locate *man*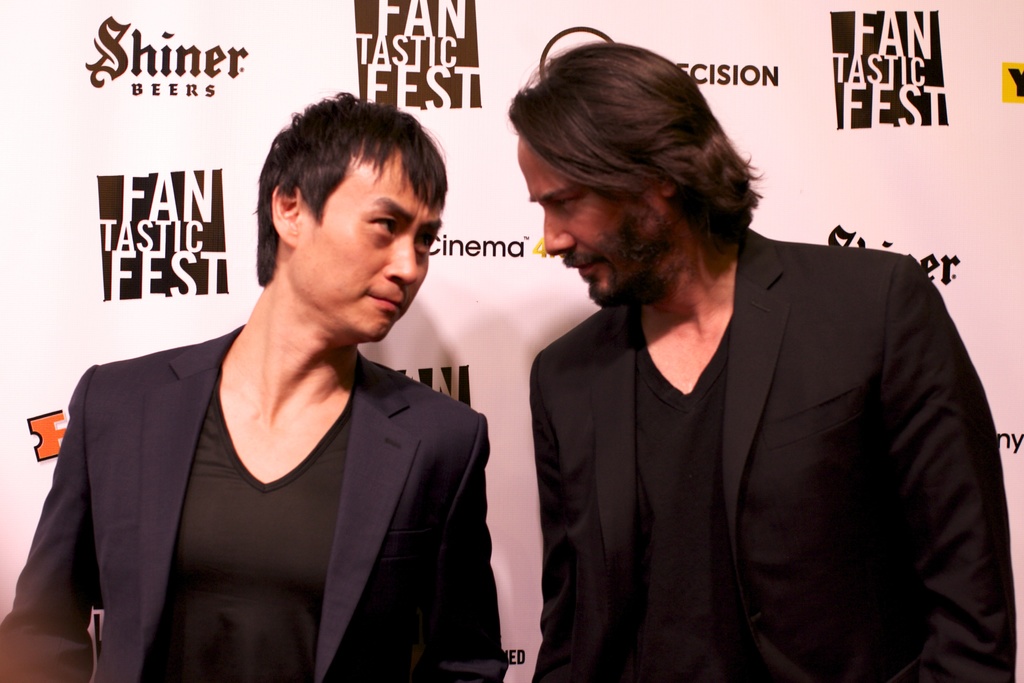
486 53 993 669
